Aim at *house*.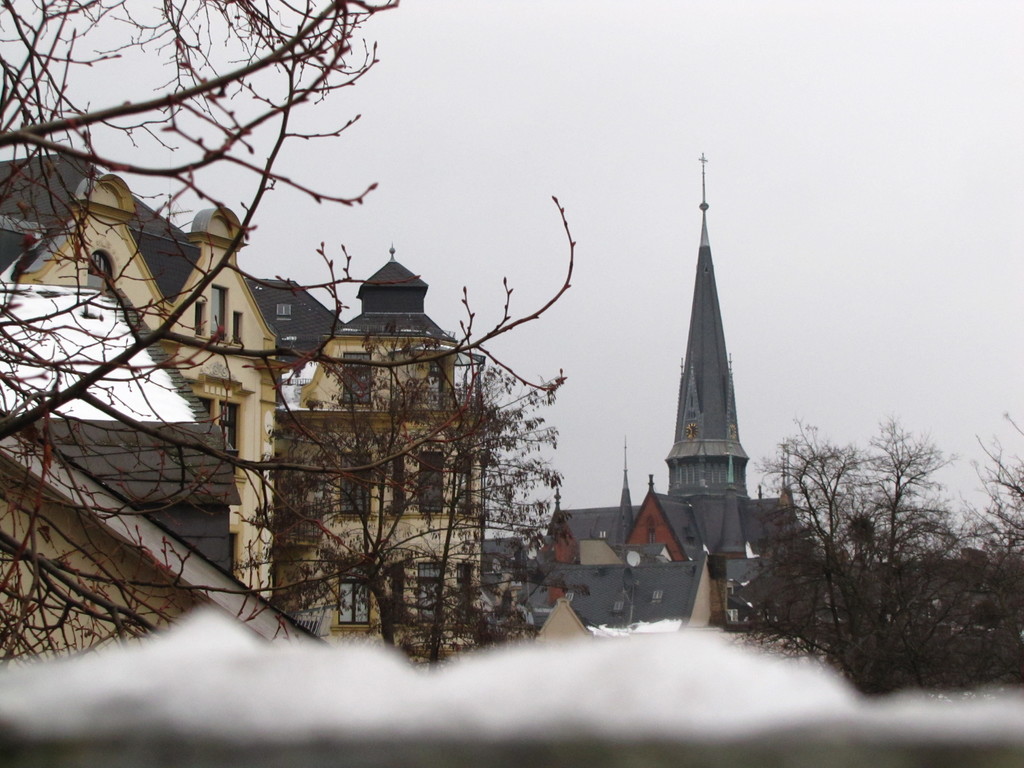
Aimed at box(552, 487, 653, 569).
